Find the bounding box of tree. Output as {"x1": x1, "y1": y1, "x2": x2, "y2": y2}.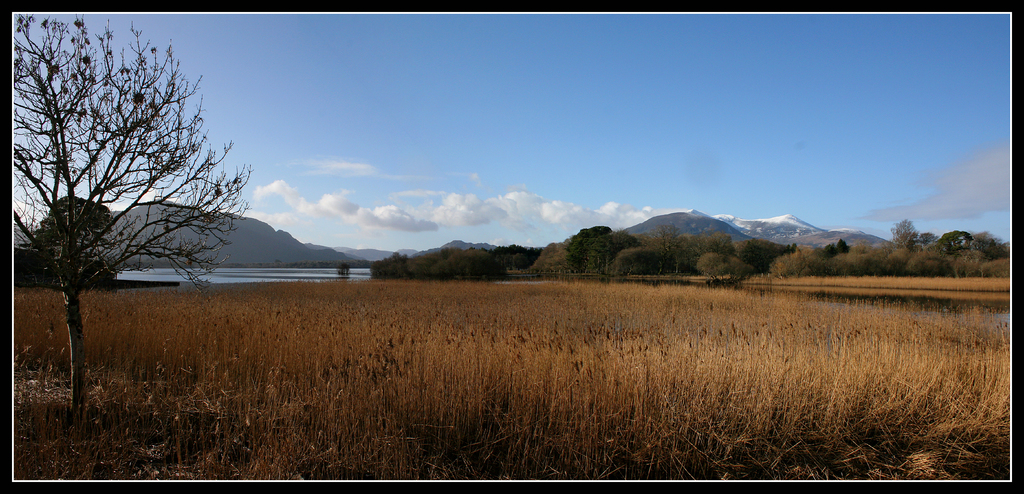
{"x1": 28, "y1": 191, "x2": 120, "y2": 264}.
